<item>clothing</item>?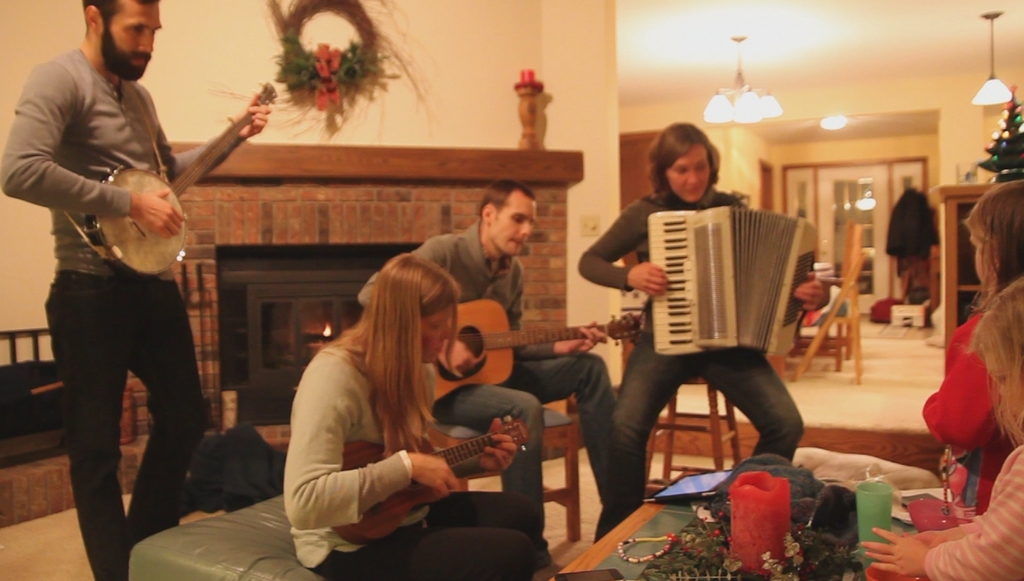
x1=0 y1=44 x2=210 y2=580
